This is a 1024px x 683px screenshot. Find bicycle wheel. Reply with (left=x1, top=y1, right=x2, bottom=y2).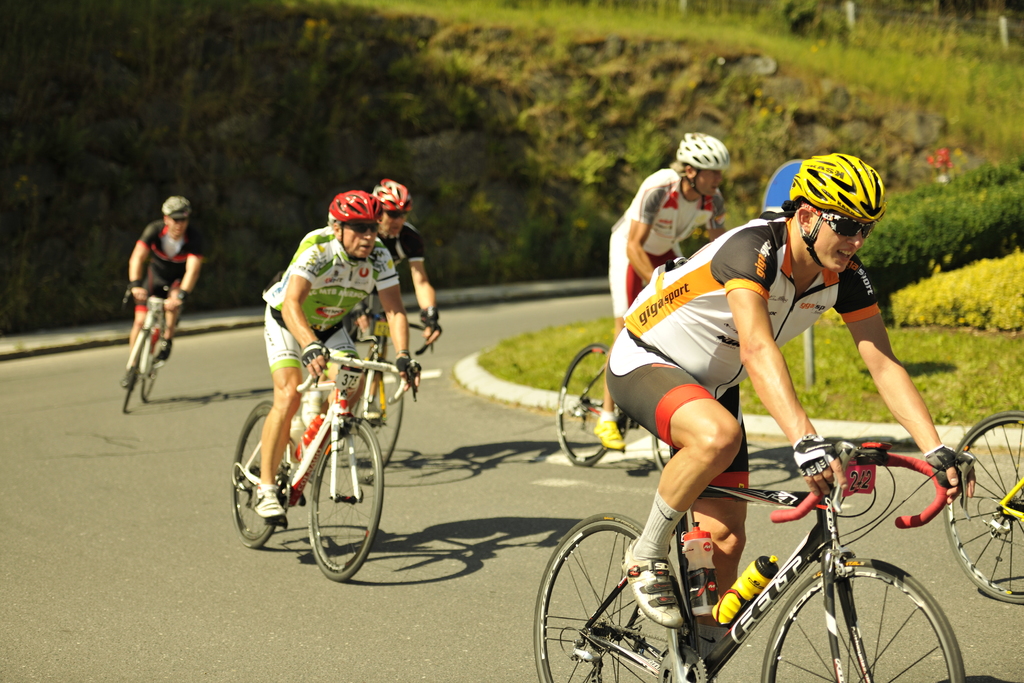
(left=757, top=554, right=965, bottom=682).
